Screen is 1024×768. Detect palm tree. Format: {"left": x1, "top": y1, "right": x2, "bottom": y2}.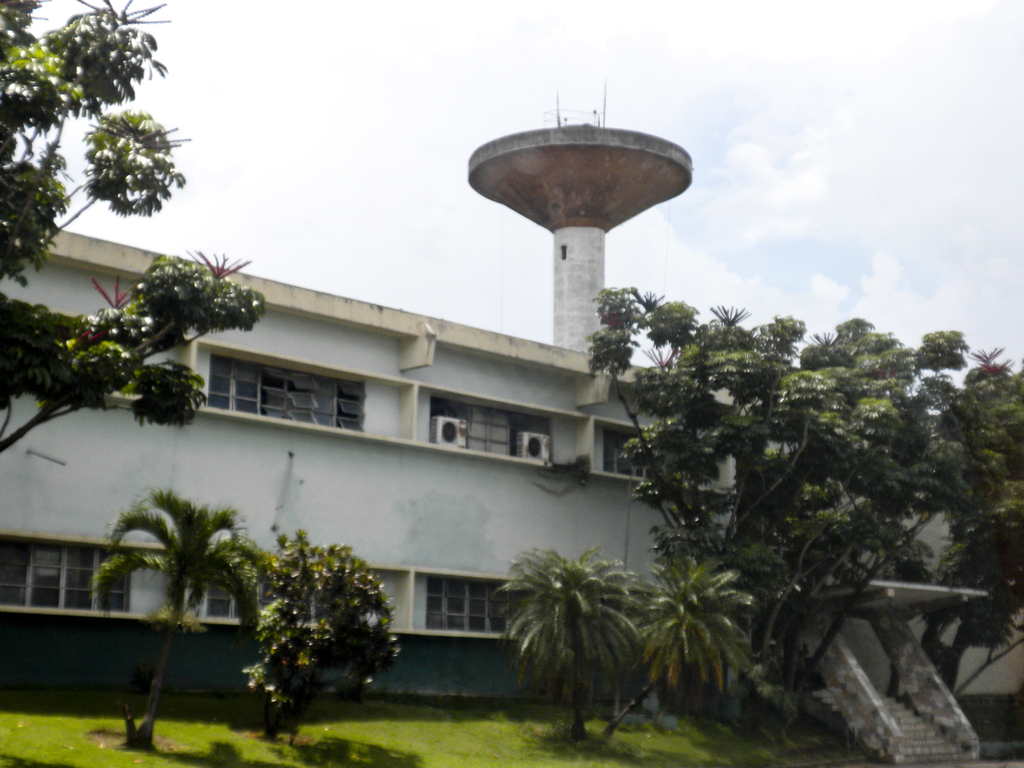
{"left": 493, "top": 559, "right": 646, "bottom": 733}.
